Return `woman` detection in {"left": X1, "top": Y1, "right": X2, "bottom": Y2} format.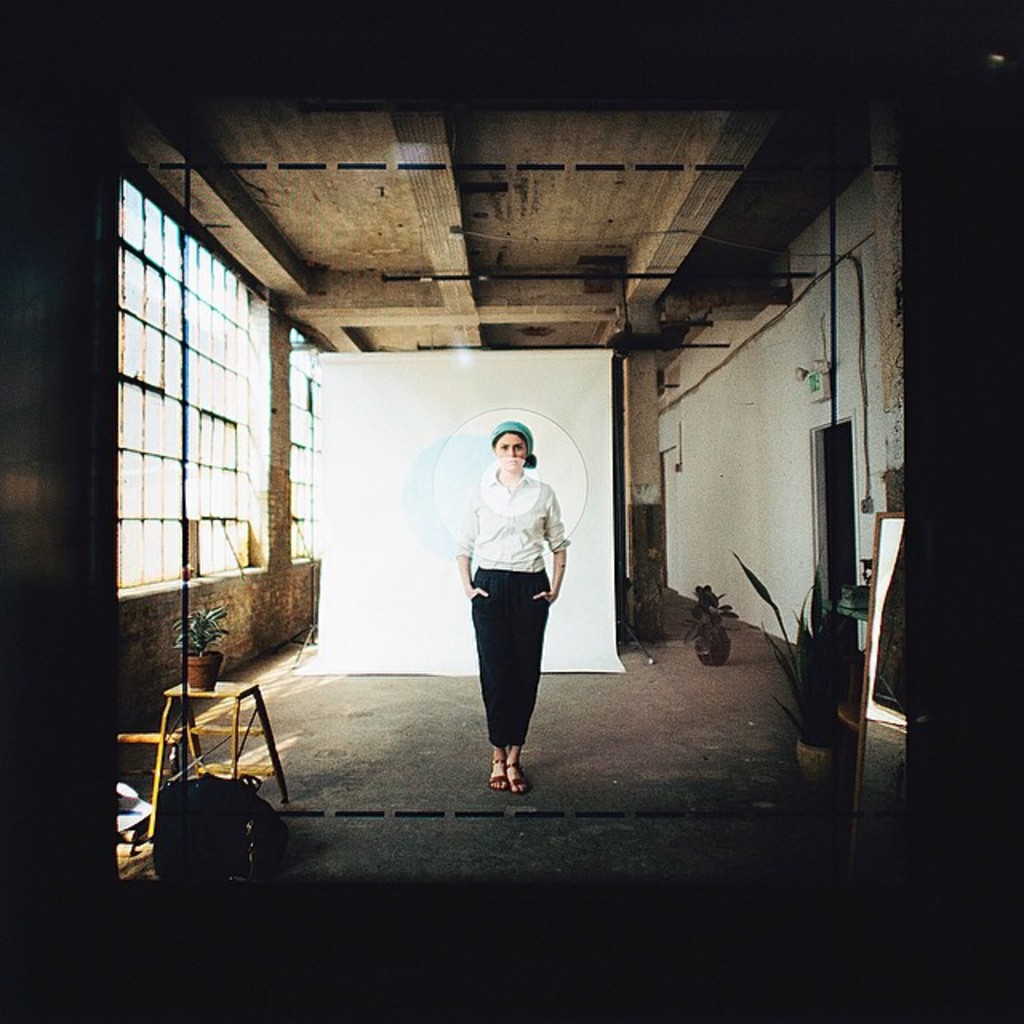
{"left": 448, "top": 411, "right": 565, "bottom": 800}.
